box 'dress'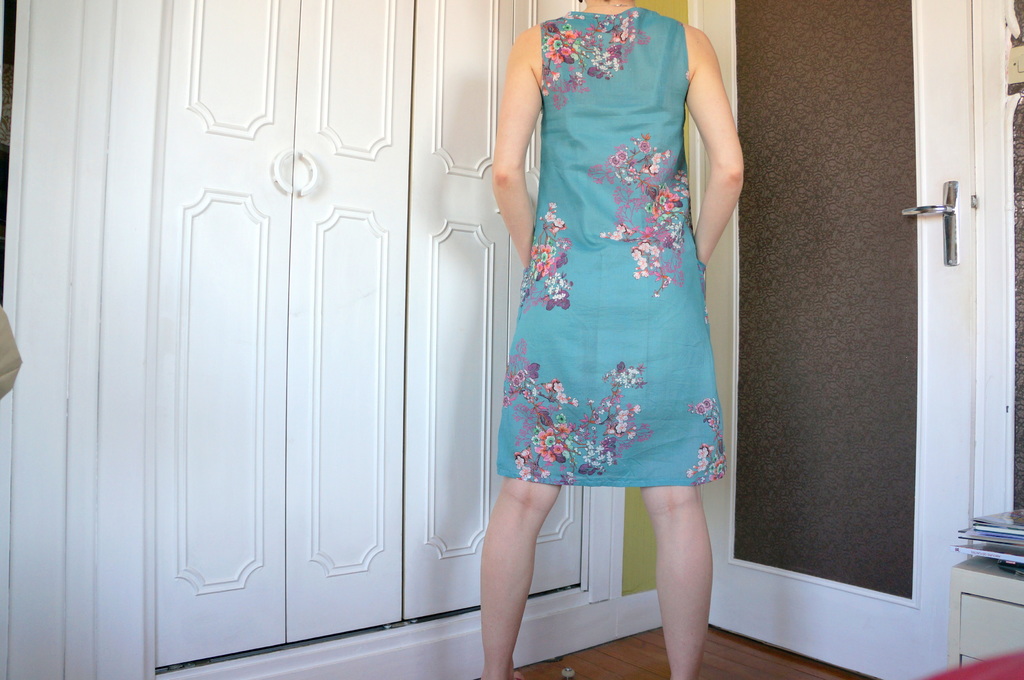
{"x1": 495, "y1": 10, "x2": 750, "y2": 515}
